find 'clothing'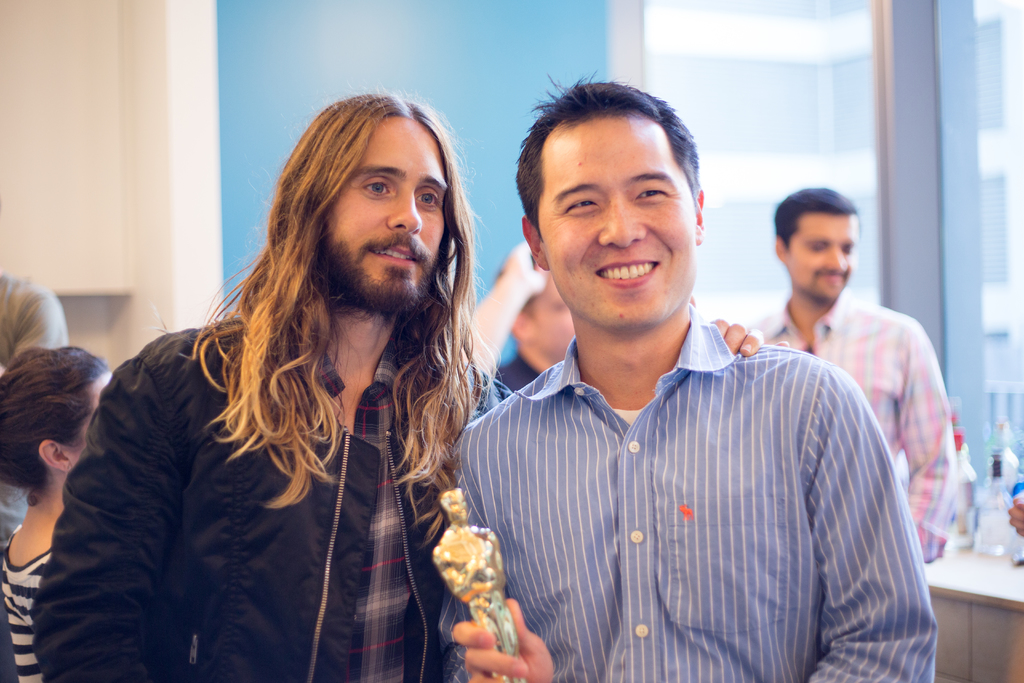
region(434, 292, 932, 668)
